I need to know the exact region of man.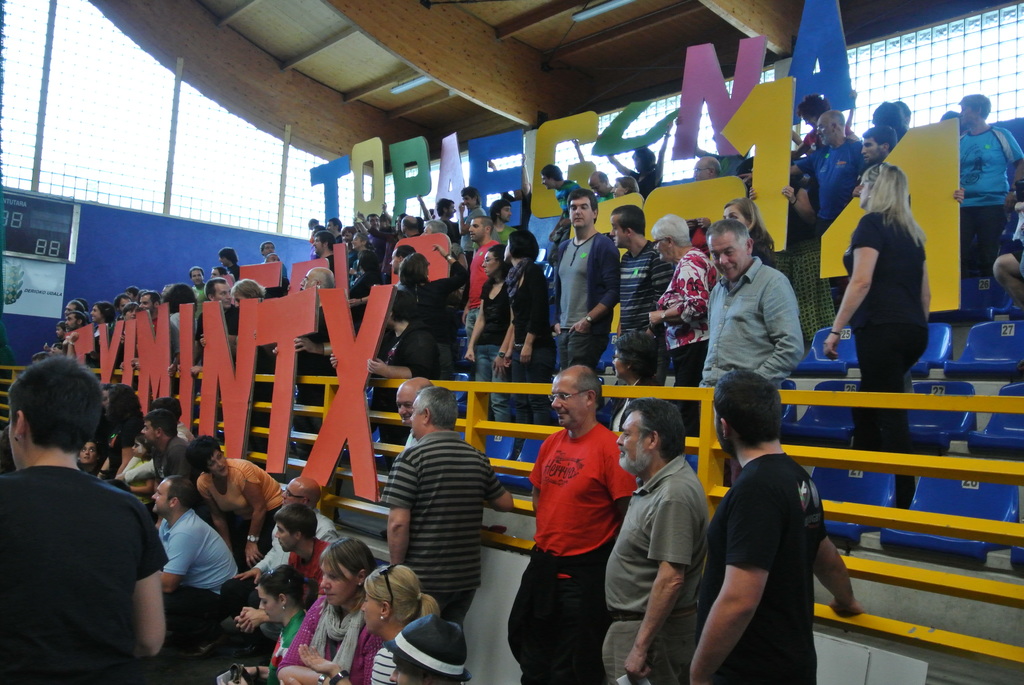
Region: 280/503/343/592.
